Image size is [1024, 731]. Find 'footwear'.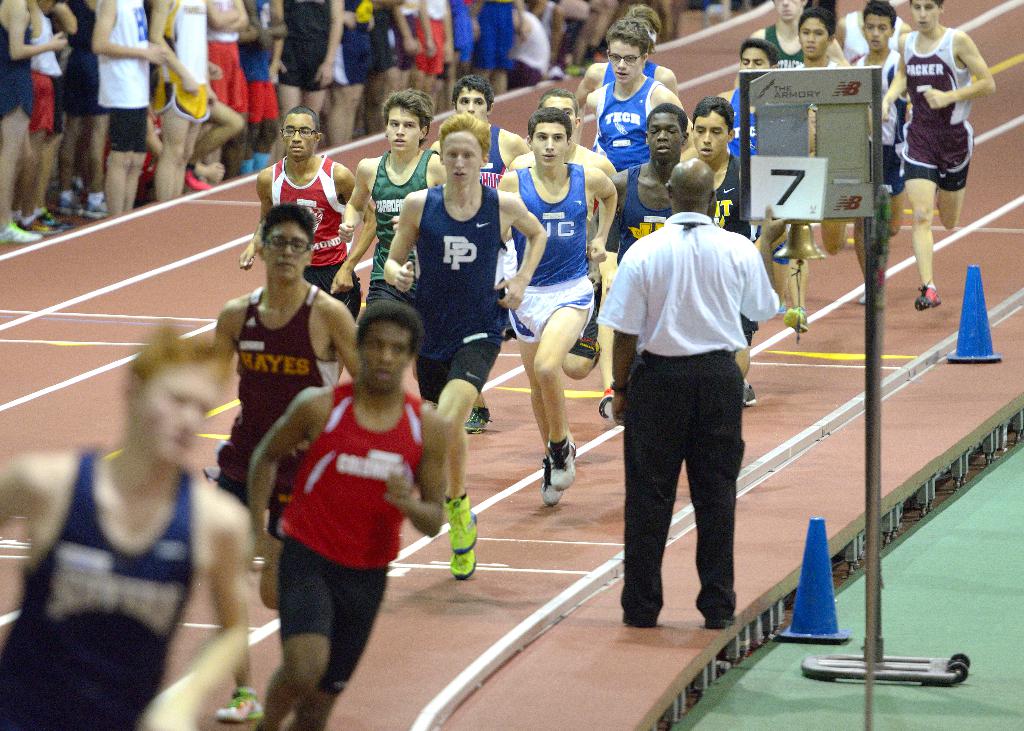
x1=741, y1=380, x2=760, y2=408.
